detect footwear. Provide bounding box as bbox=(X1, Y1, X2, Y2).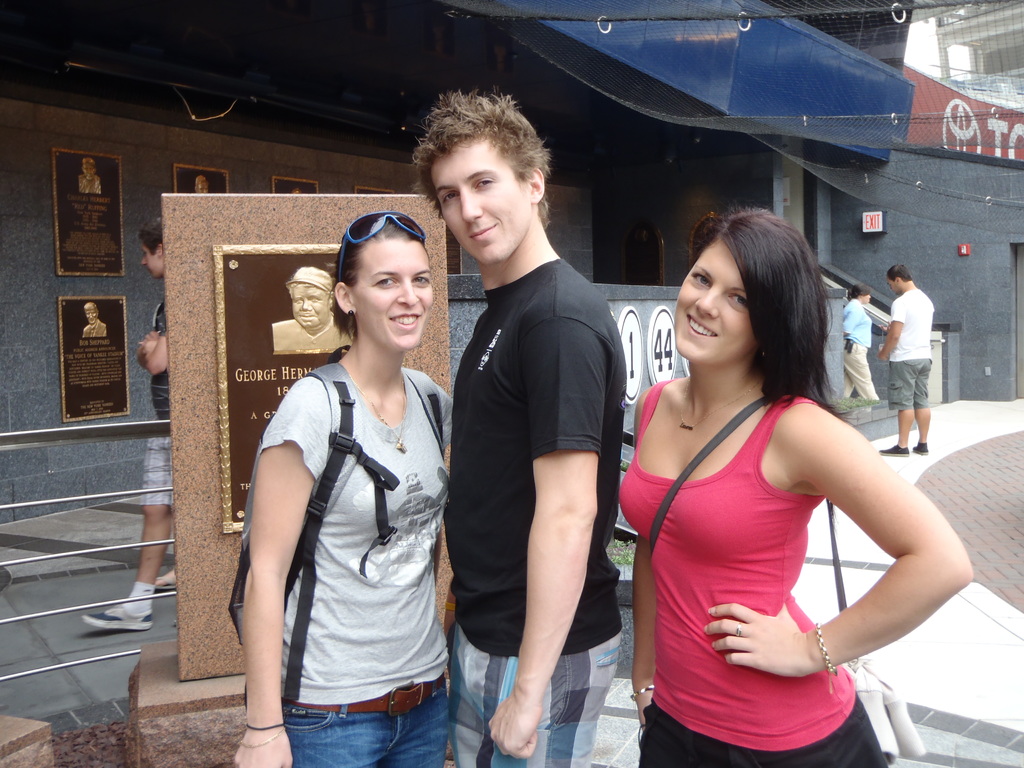
bbox=(82, 598, 152, 630).
